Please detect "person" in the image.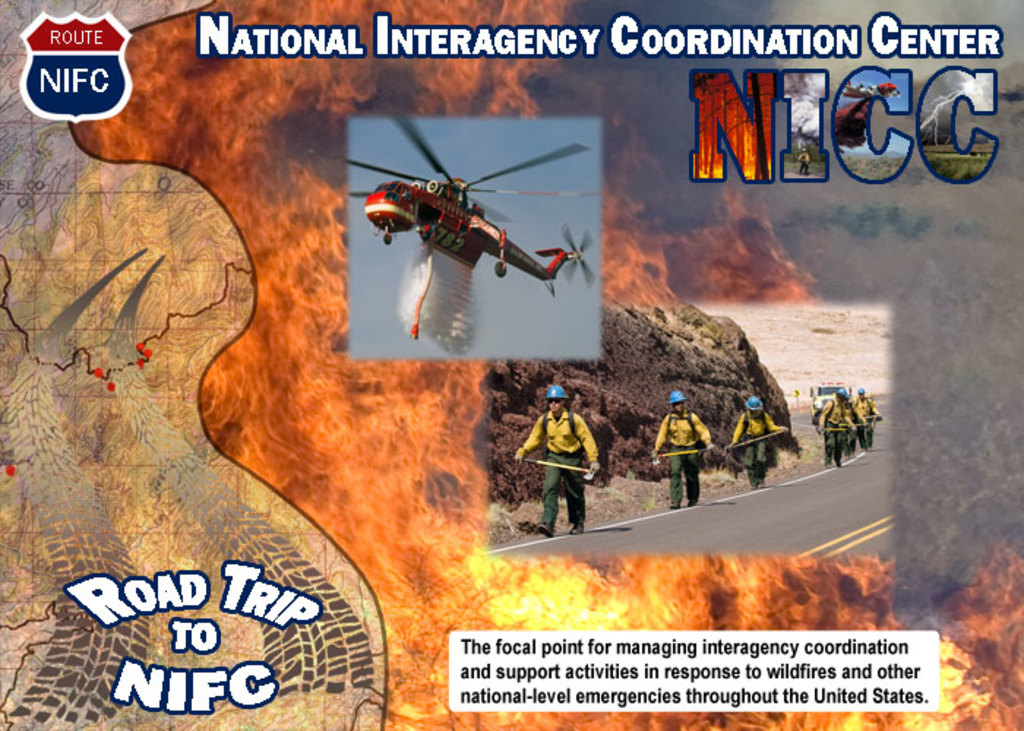
(513, 385, 601, 537).
